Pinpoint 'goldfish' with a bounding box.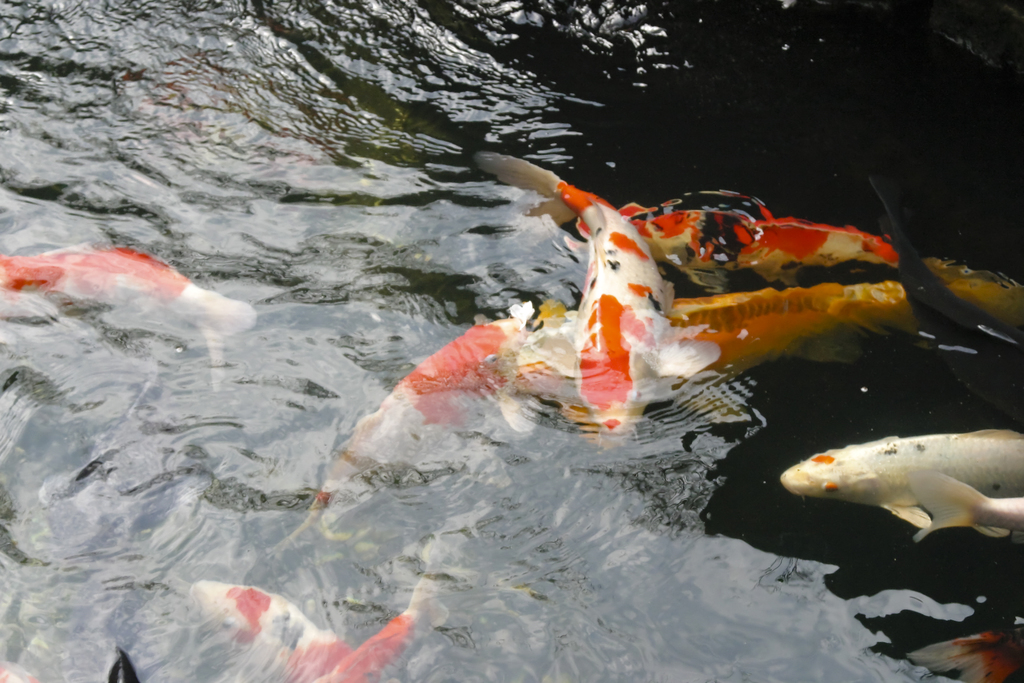
326 580 450 682.
